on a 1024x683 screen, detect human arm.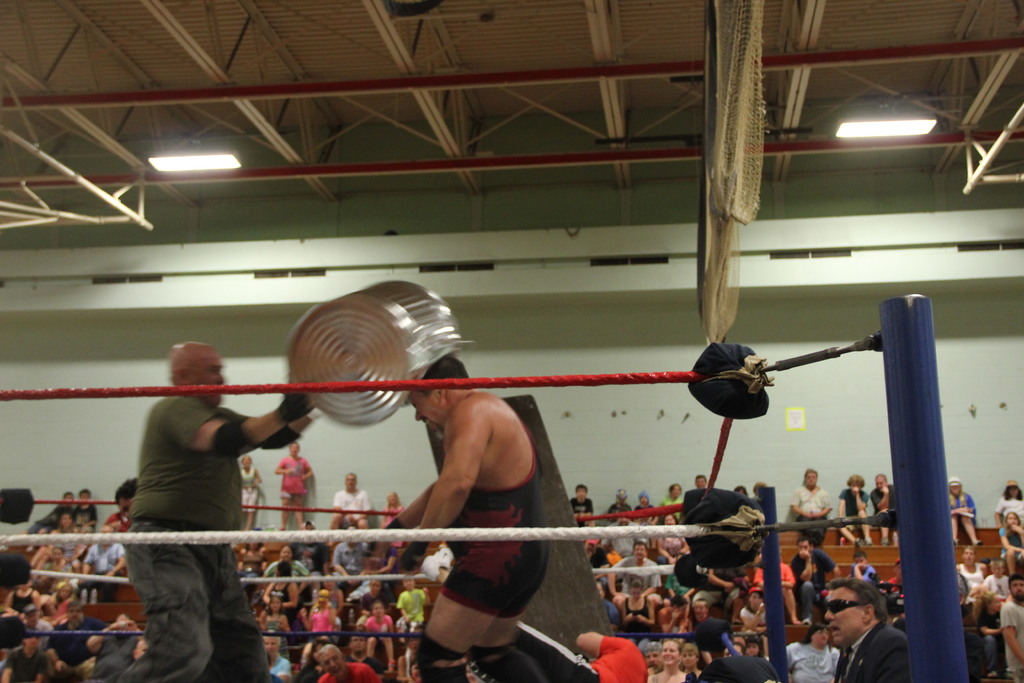
996/499/1006/538.
